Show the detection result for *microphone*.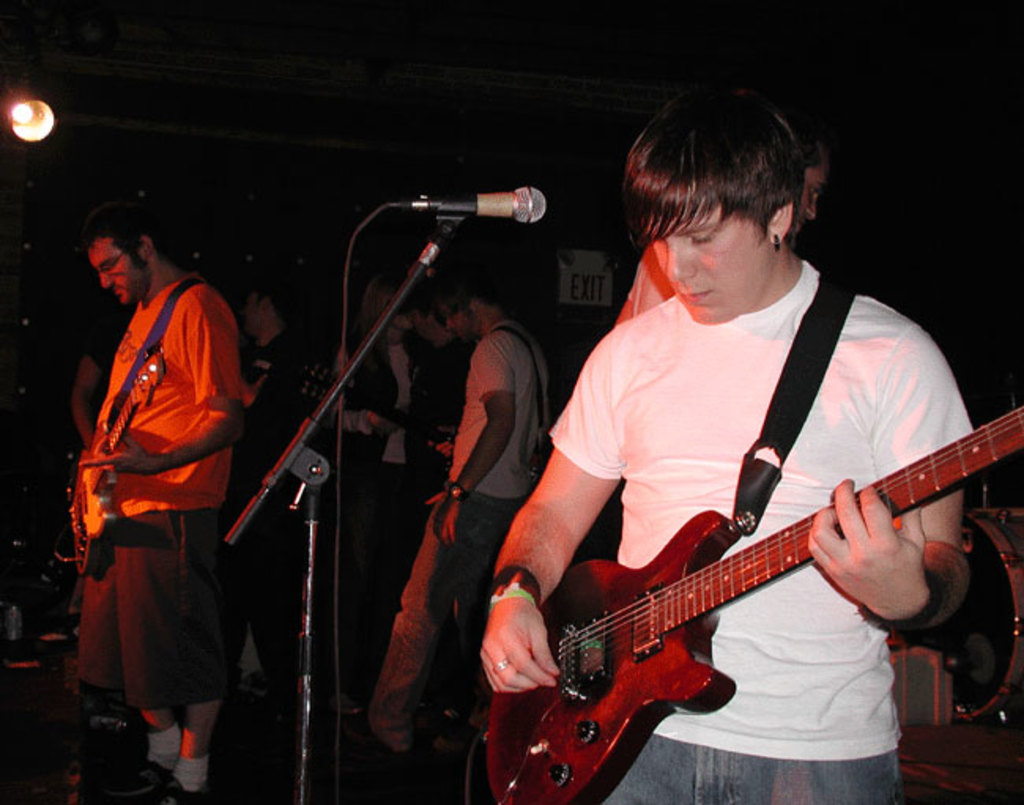
box=[375, 178, 547, 243].
